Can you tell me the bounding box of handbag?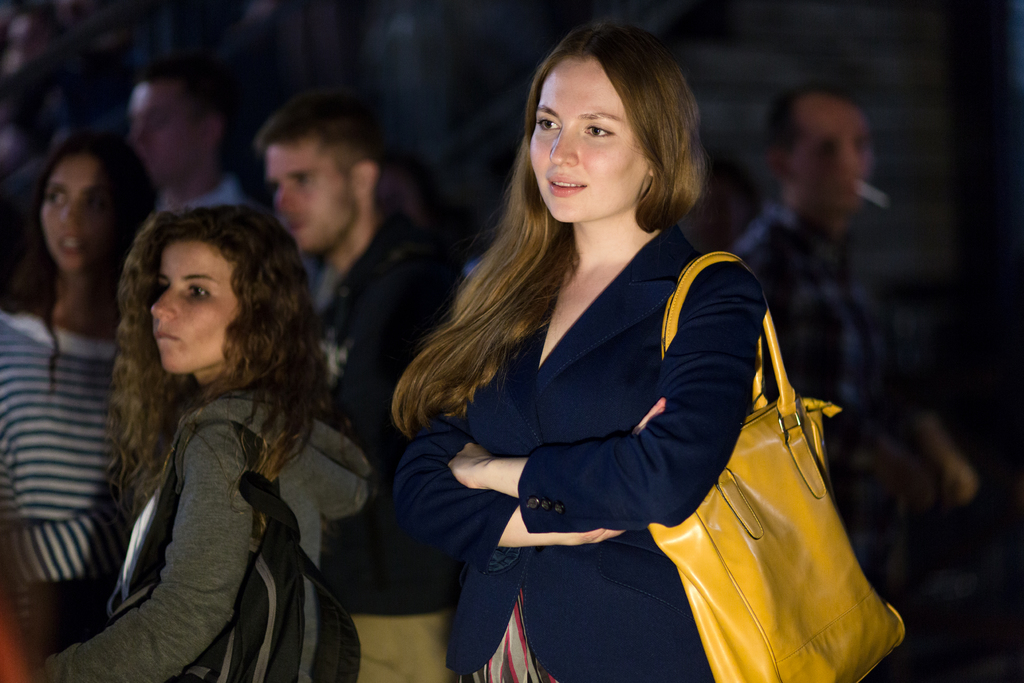
pyautogui.locateOnScreen(648, 250, 905, 682).
